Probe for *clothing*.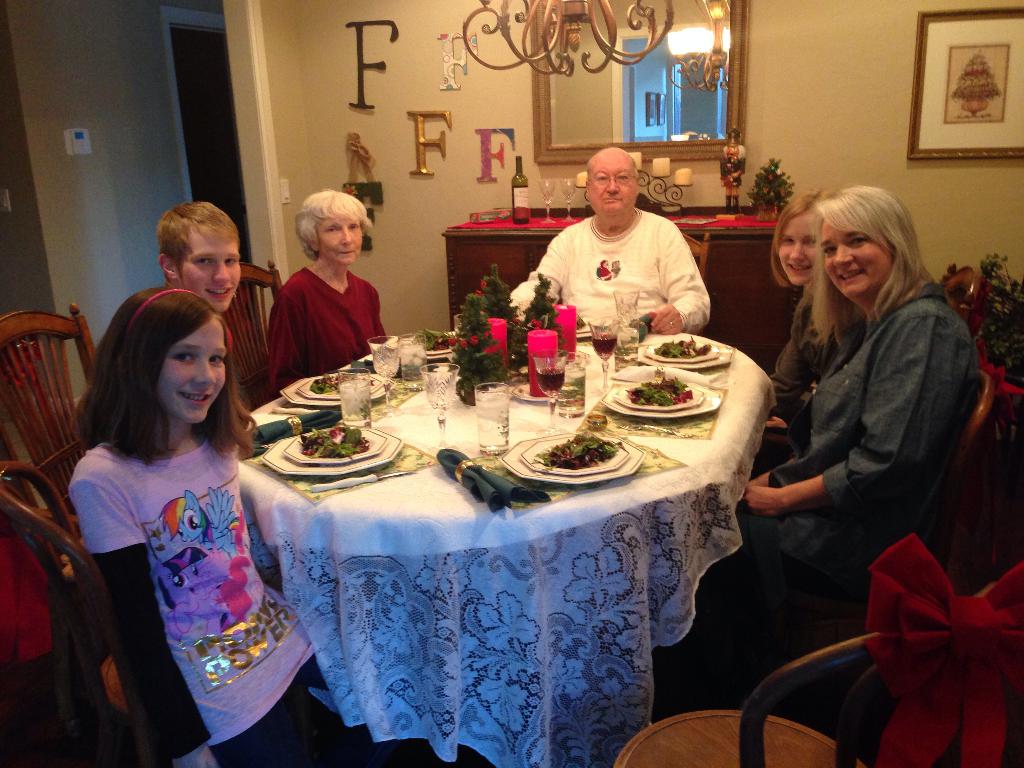
Probe result: detection(263, 262, 381, 397).
